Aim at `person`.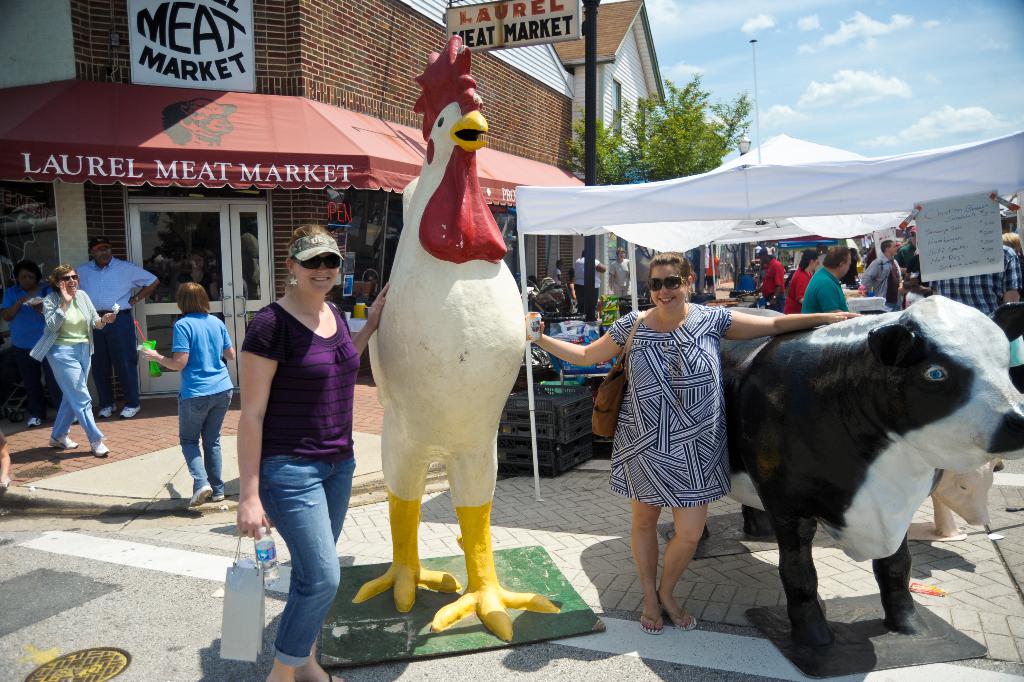
Aimed at [x1=758, y1=249, x2=786, y2=316].
